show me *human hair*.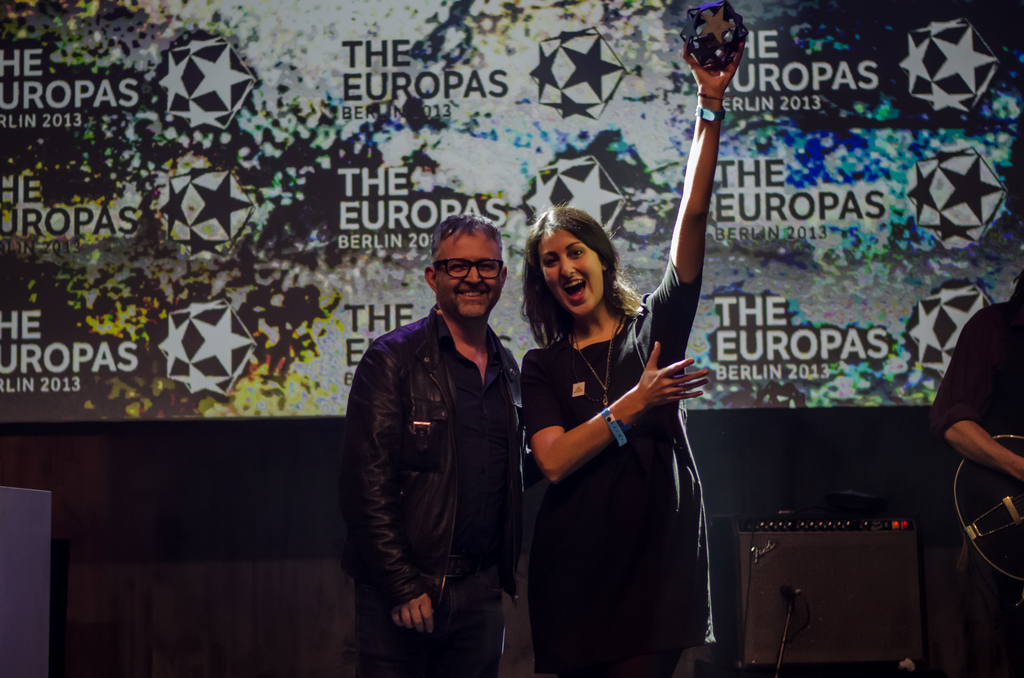
*human hair* is here: 523/194/628/350.
